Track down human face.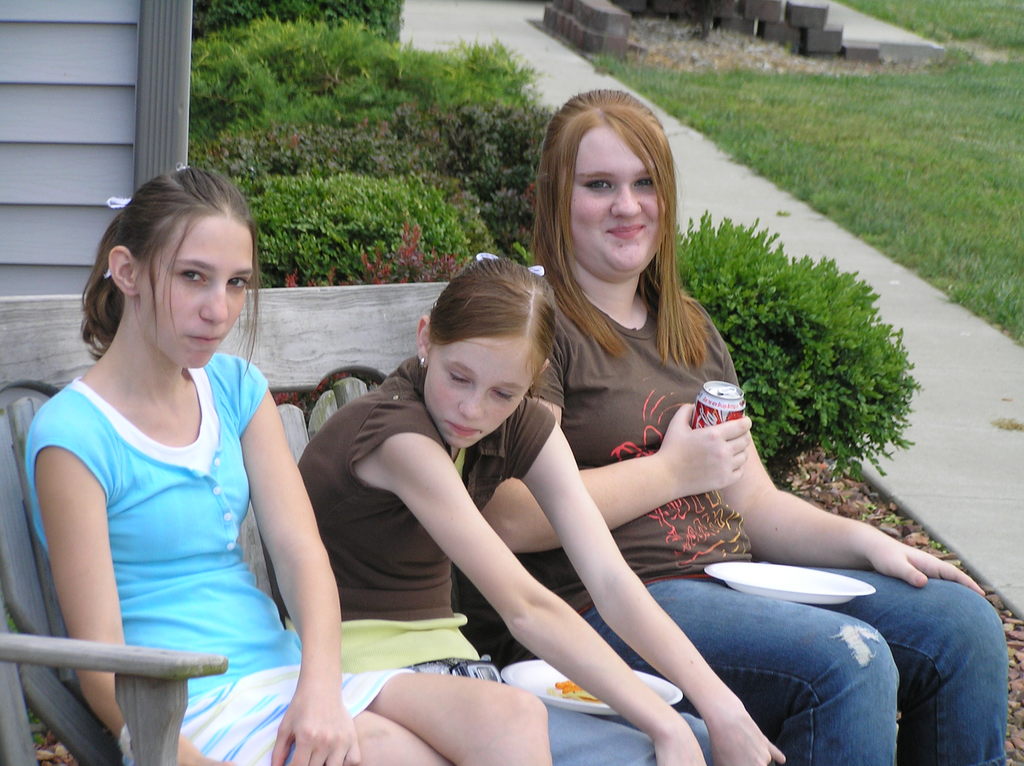
Tracked to {"x1": 429, "y1": 346, "x2": 520, "y2": 451}.
